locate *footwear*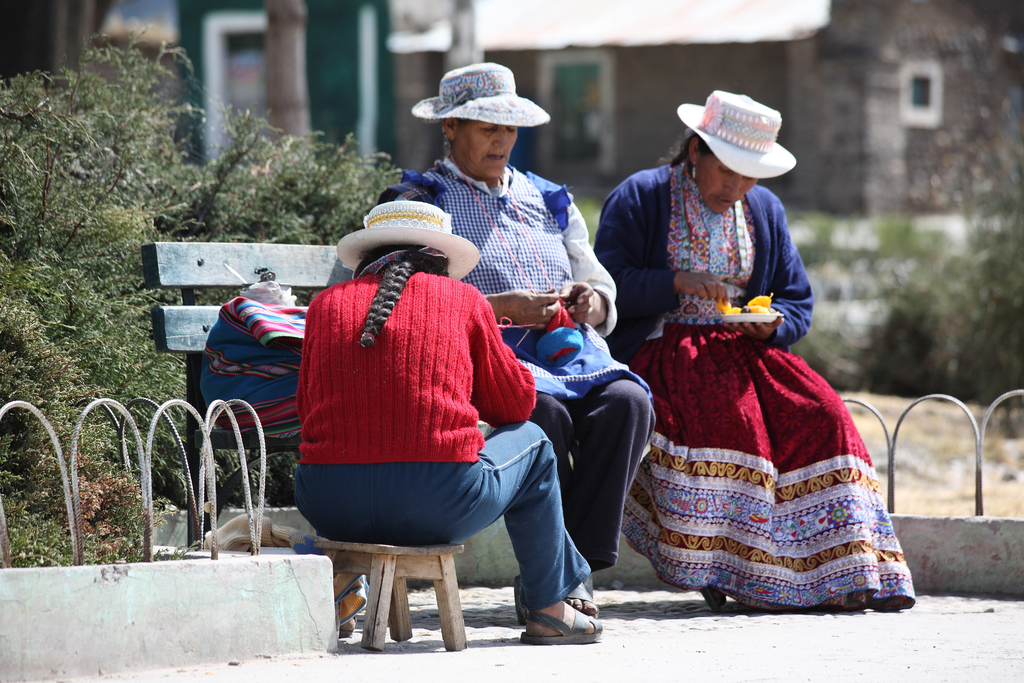
512/570/596/620
